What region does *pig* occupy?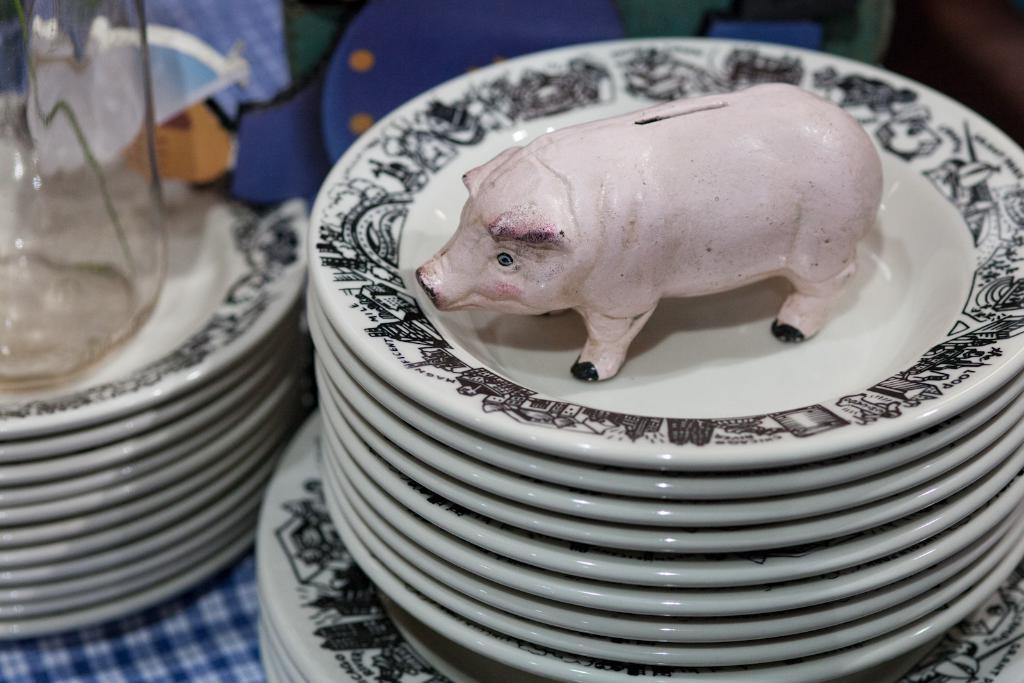
detection(414, 80, 885, 381).
